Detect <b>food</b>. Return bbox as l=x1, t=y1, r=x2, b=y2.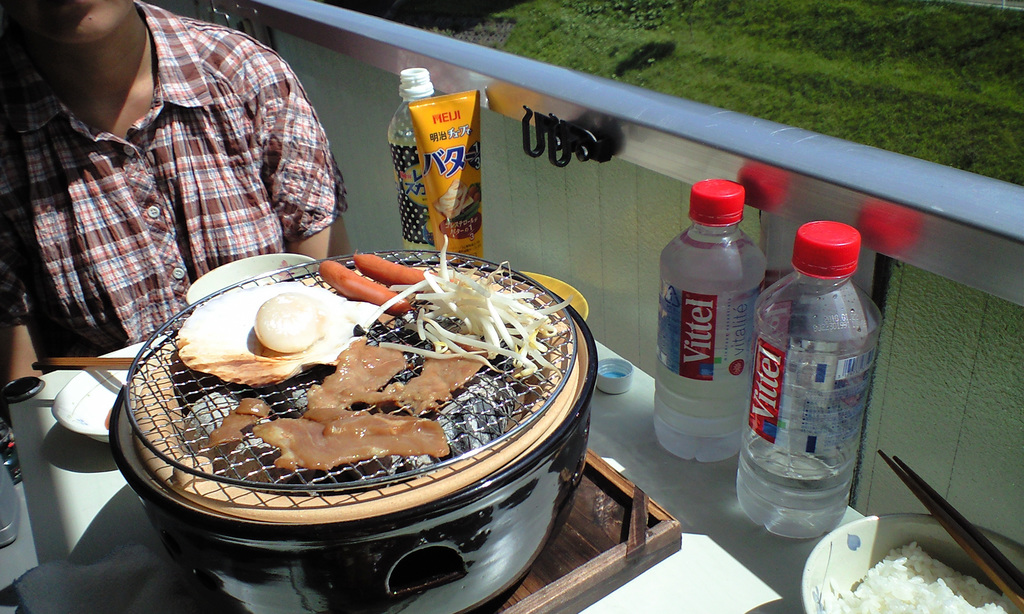
l=133, t=255, r=516, b=533.
